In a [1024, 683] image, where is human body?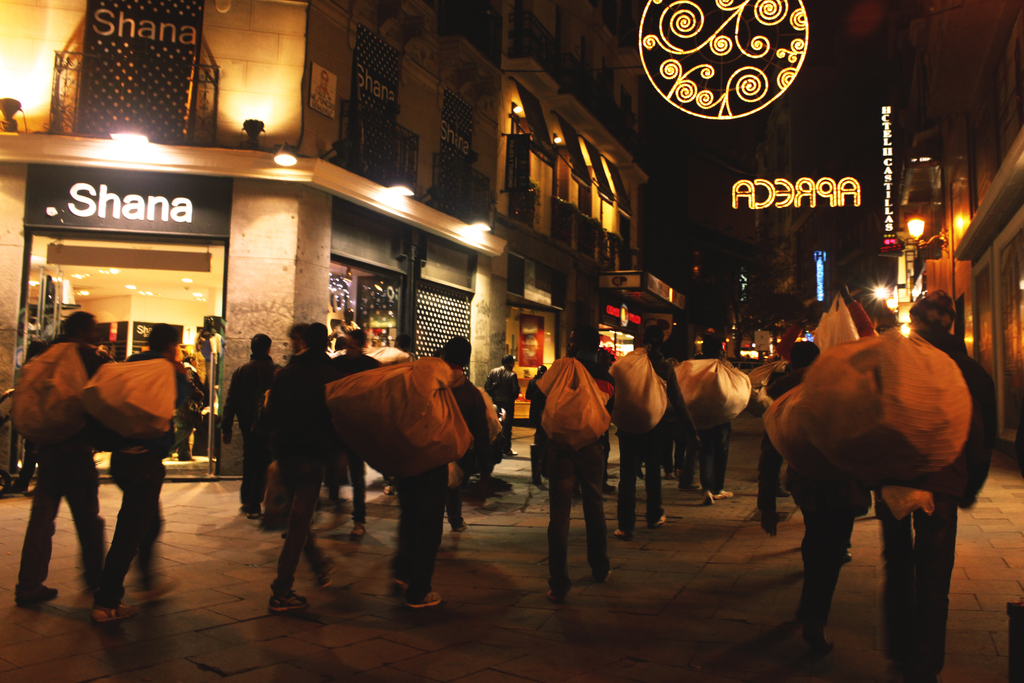
687:343:734:509.
